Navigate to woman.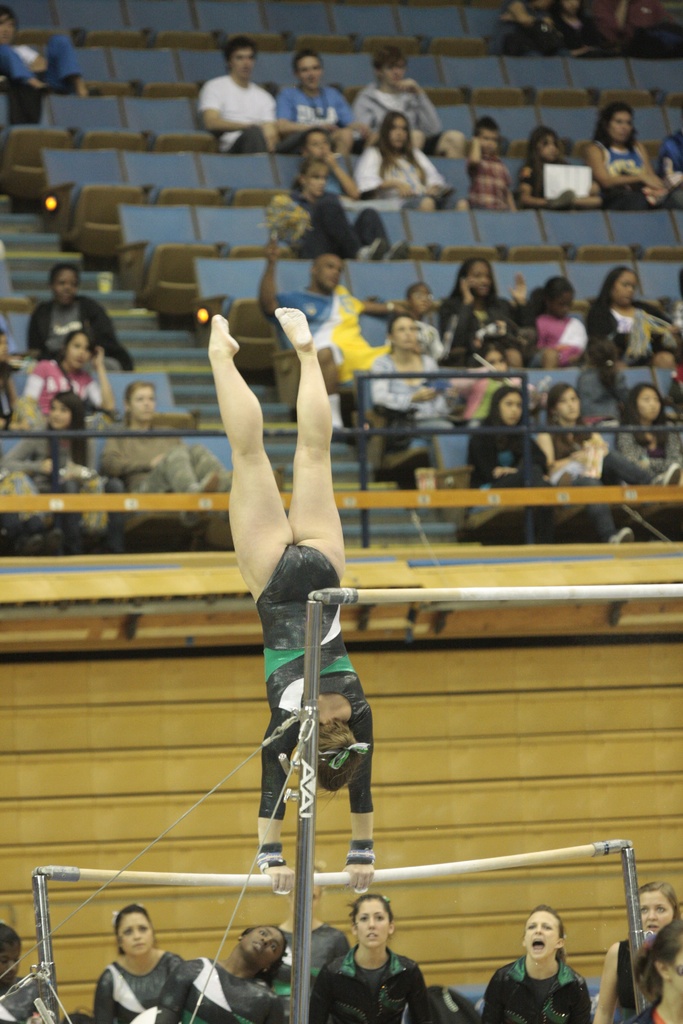
Navigation target: {"x1": 0, "y1": 388, "x2": 129, "y2": 552}.
